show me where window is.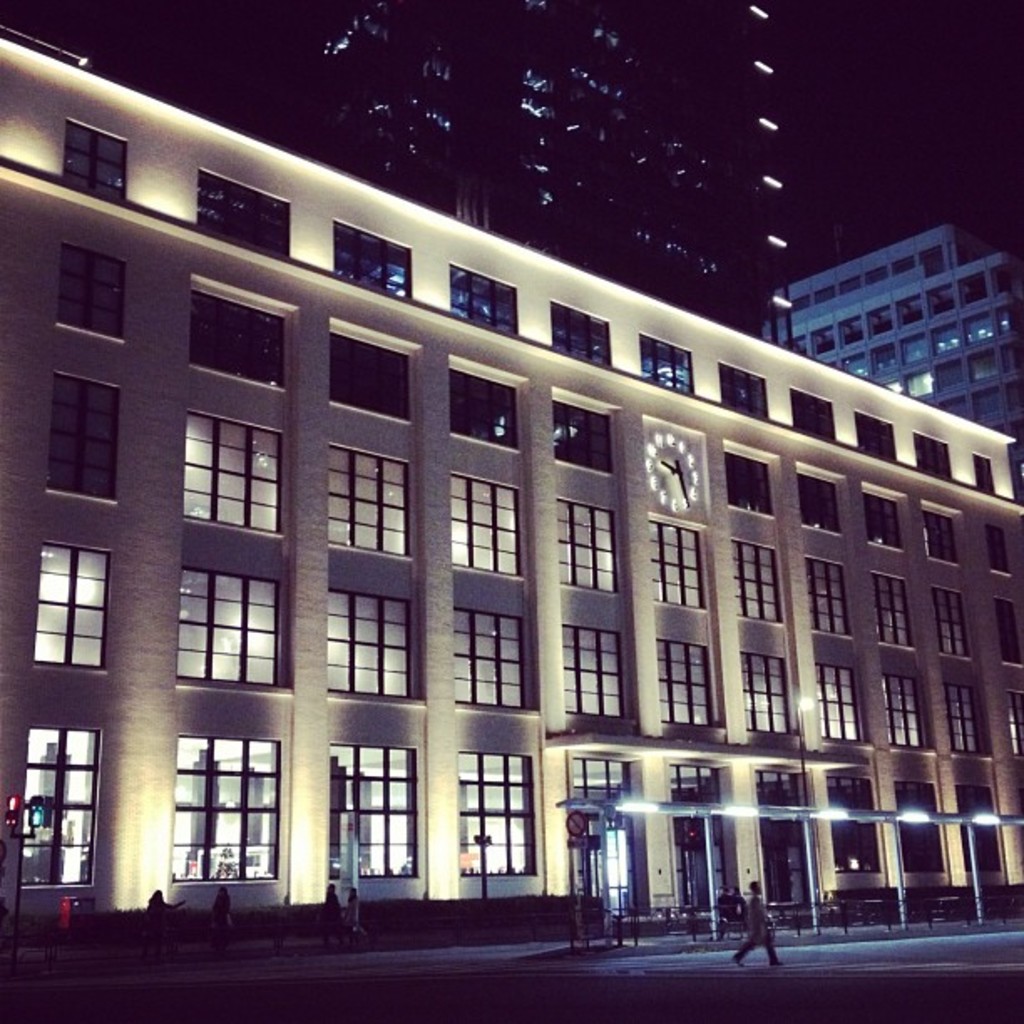
window is at 639,328,699,398.
